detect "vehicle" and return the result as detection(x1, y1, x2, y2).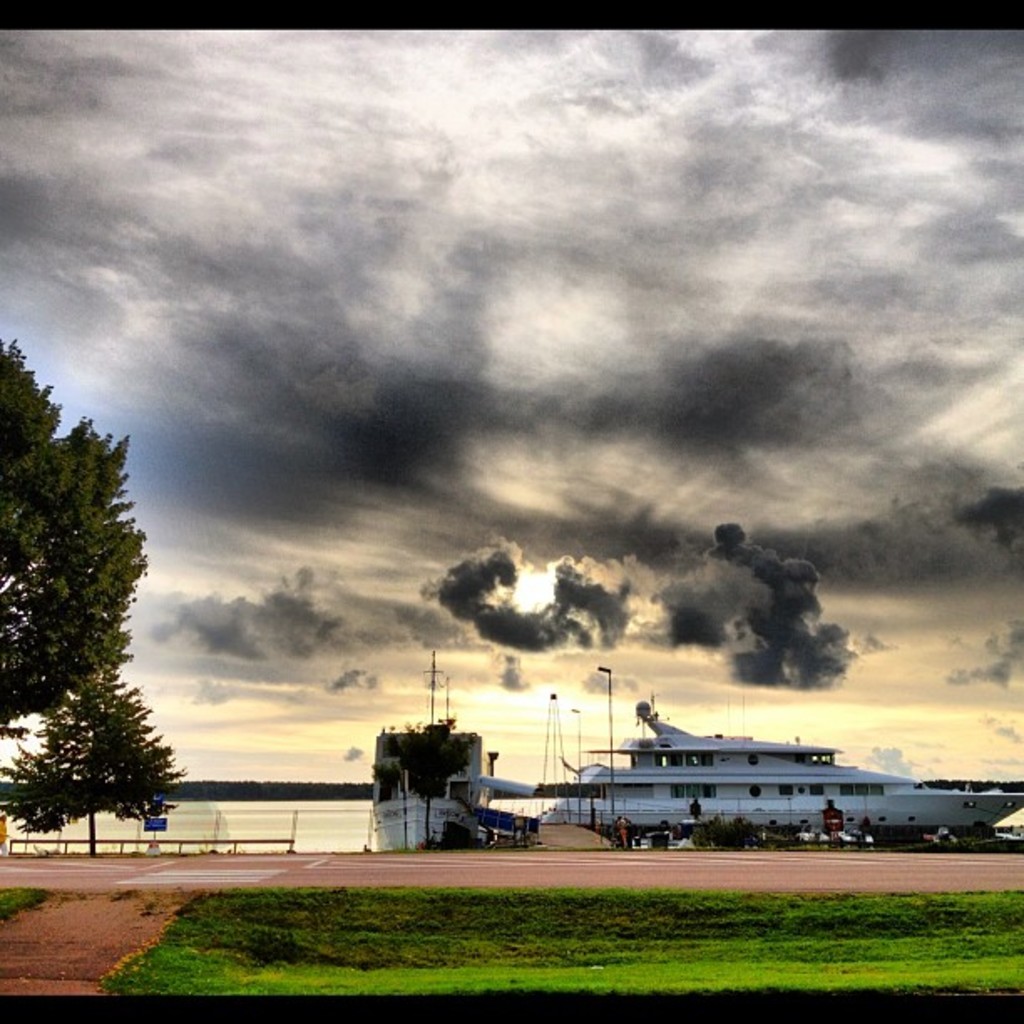
detection(361, 639, 485, 848).
